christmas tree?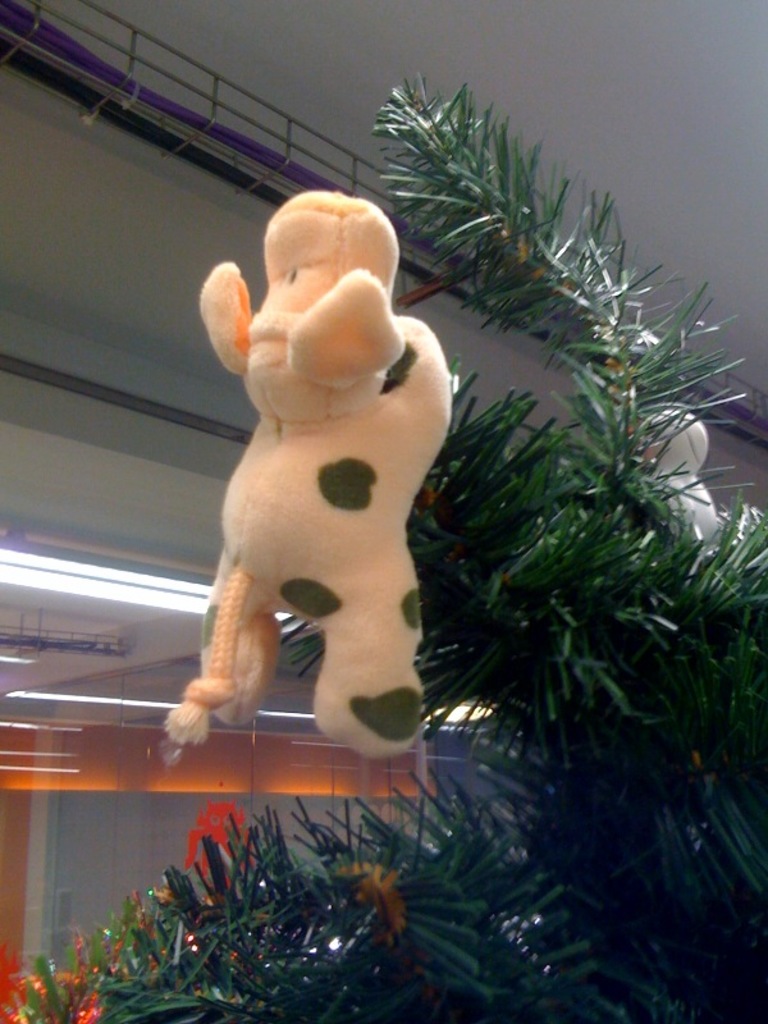
box=[9, 73, 767, 1021]
